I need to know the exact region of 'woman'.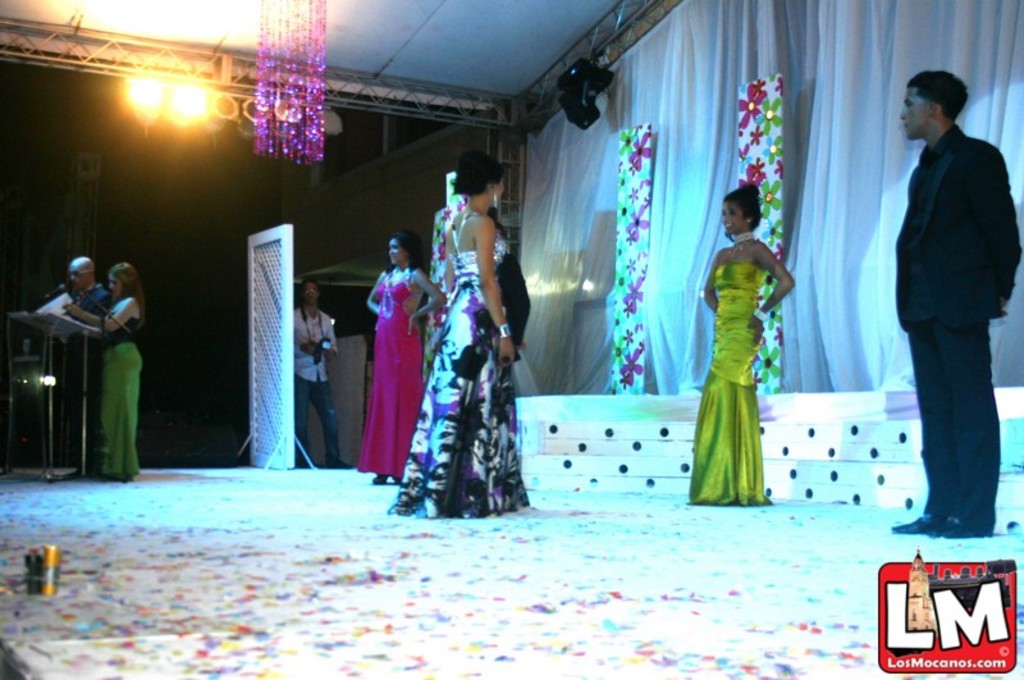
Region: <box>355,234,448,499</box>.
